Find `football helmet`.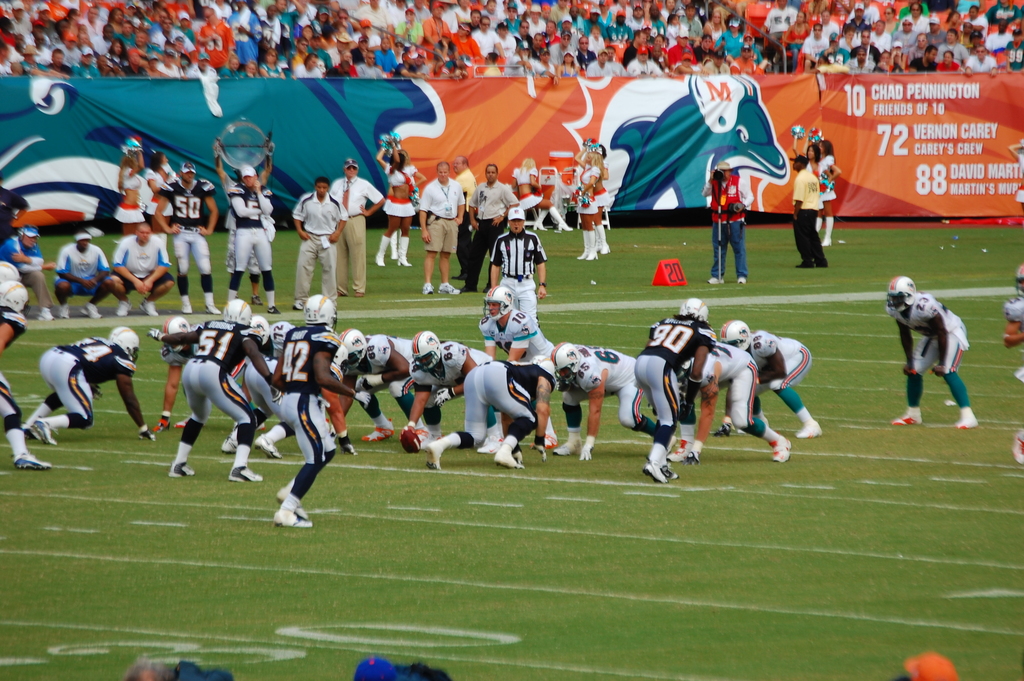
pyautogui.locateOnScreen(303, 294, 341, 333).
